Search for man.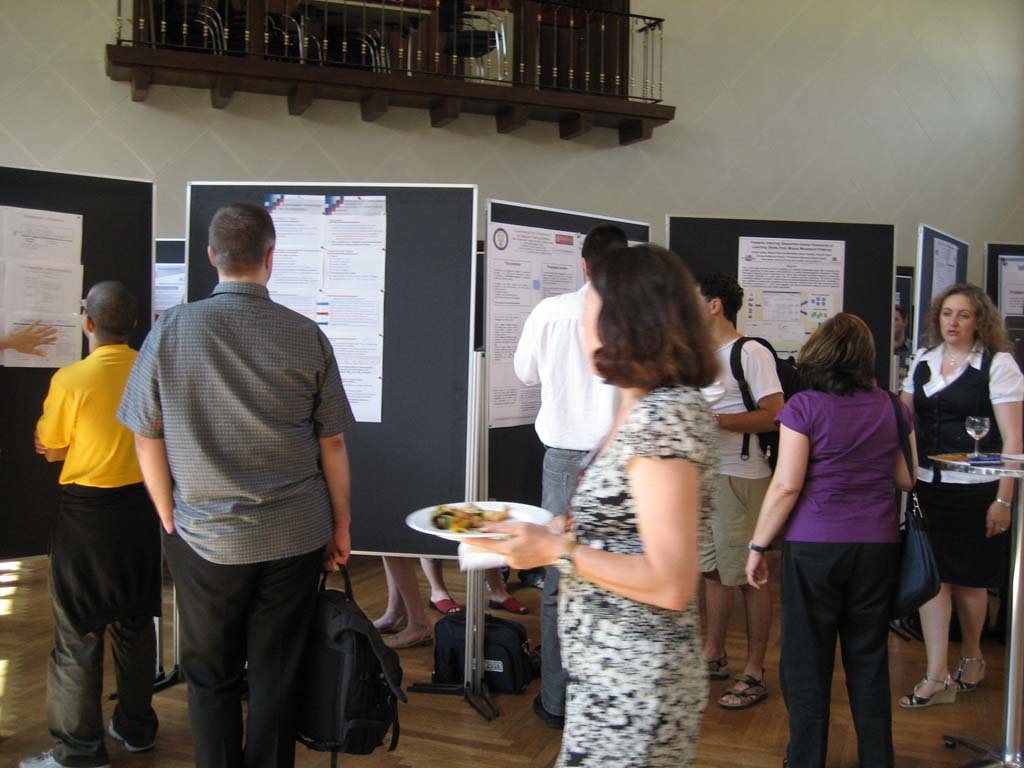
Found at box(117, 204, 357, 767).
